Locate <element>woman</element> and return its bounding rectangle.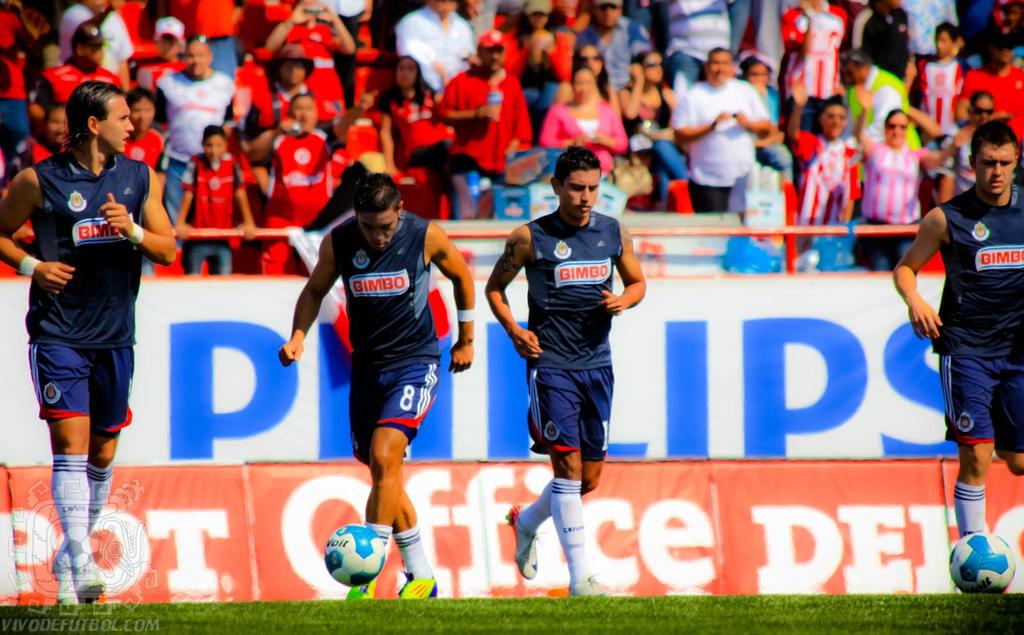
(left=618, top=48, right=691, bottom=209).
